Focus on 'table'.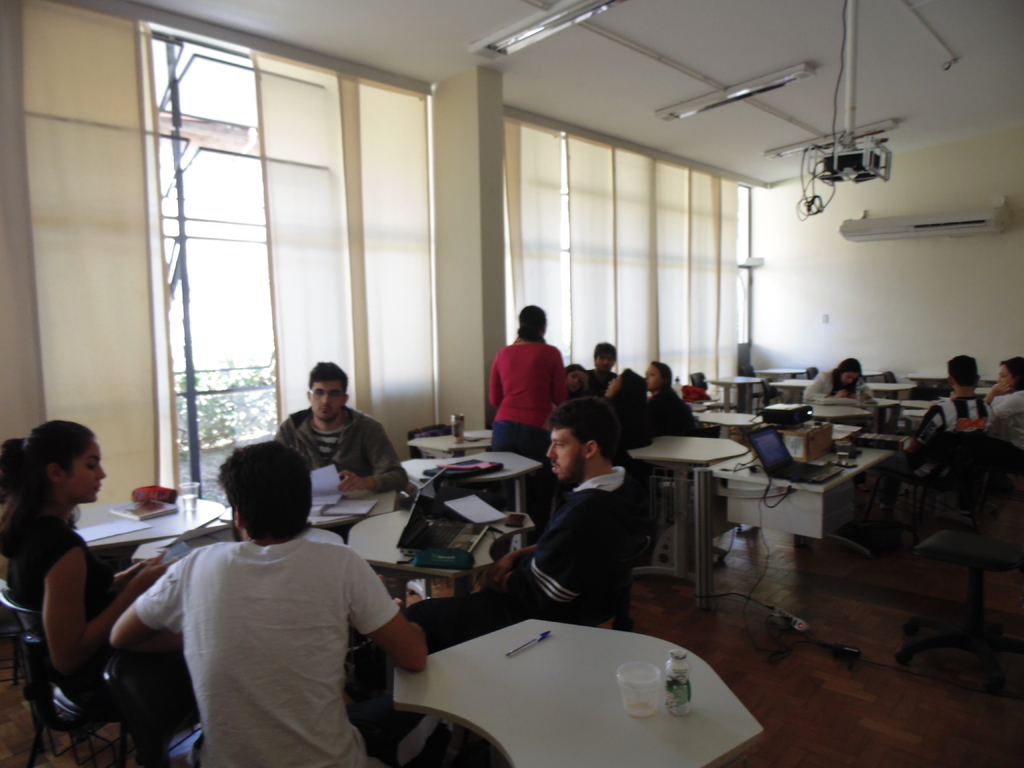
Focused at box=[274, 518, 348, 547].
